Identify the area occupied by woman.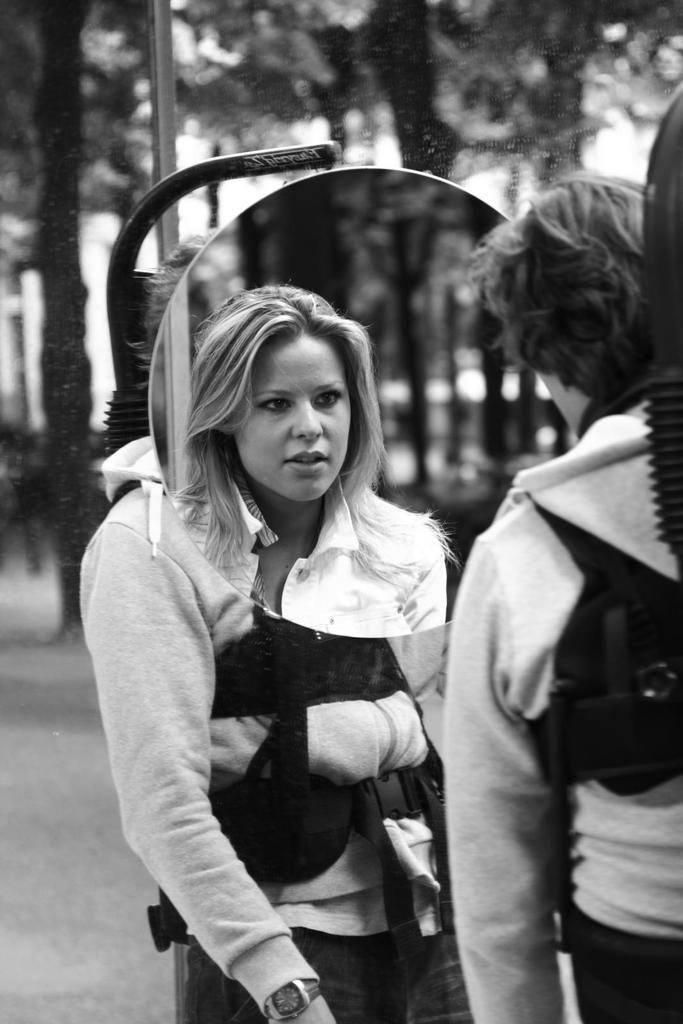
Area: BBox(79, 225, 483, 1016).
